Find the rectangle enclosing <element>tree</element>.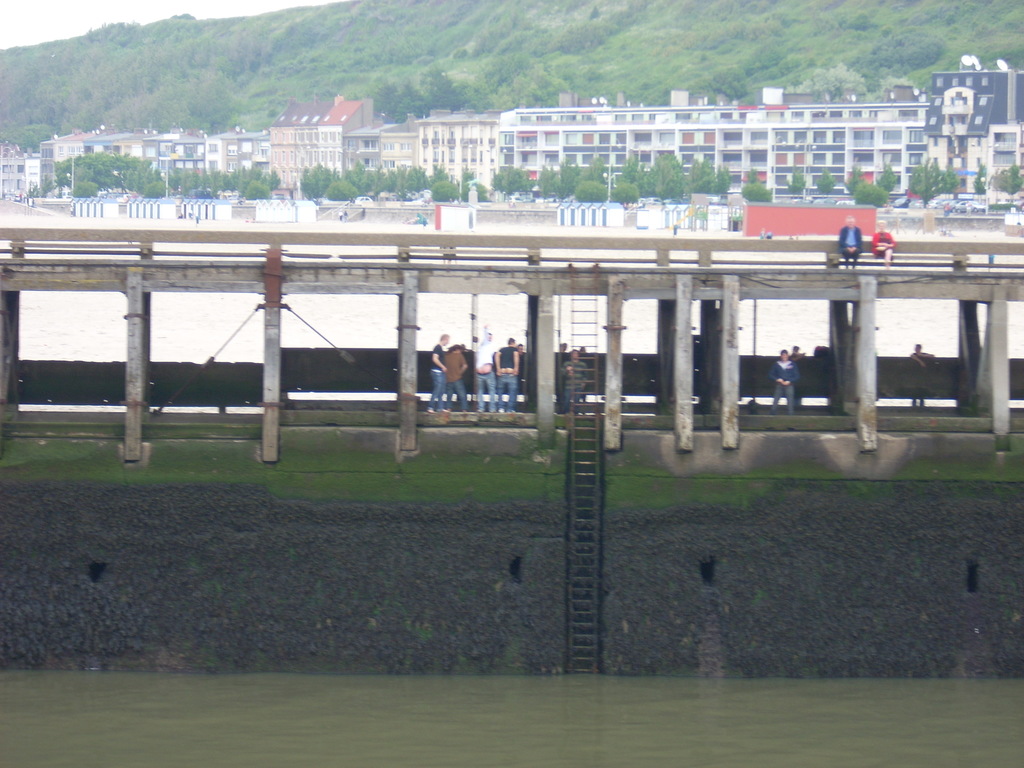
select_region(874, 162, 898, 191).
